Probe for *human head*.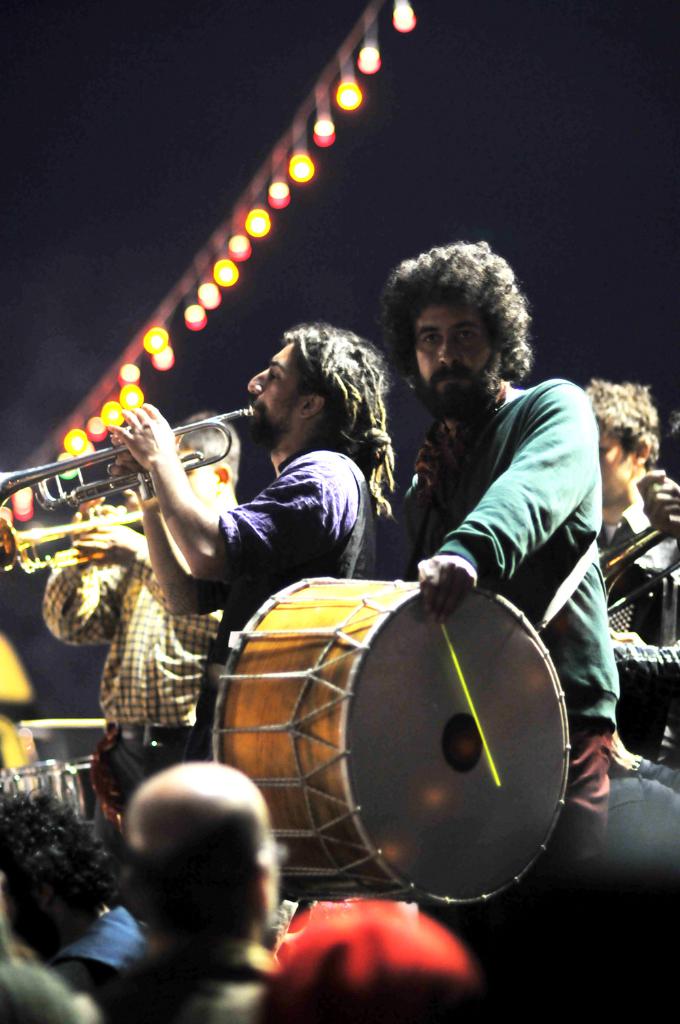
Probe result: <box>124,770,290,938</box>.
